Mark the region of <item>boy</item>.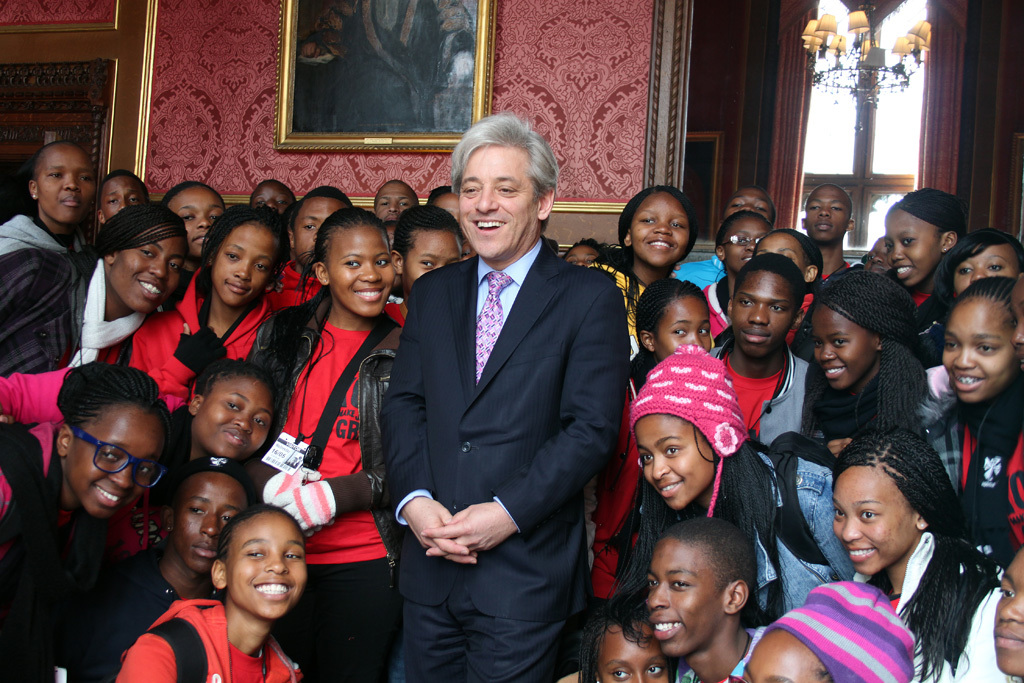
Region: [711, 256, 817, 447].
